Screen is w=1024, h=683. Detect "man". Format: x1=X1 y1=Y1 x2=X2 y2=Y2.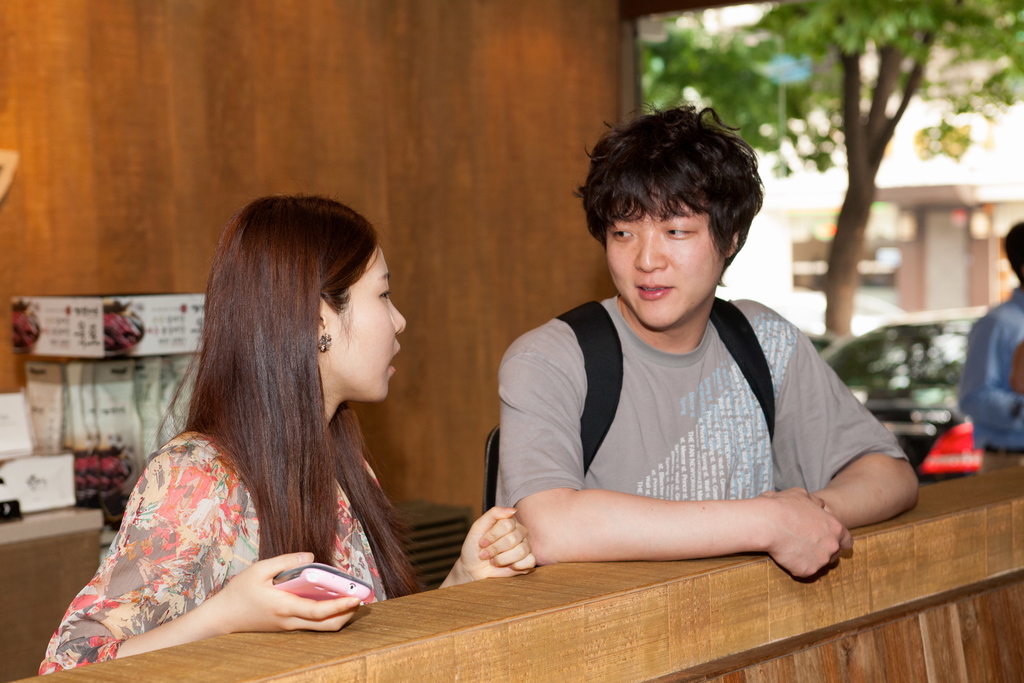
x1=490 y1=97 x2=916 y2=576.
